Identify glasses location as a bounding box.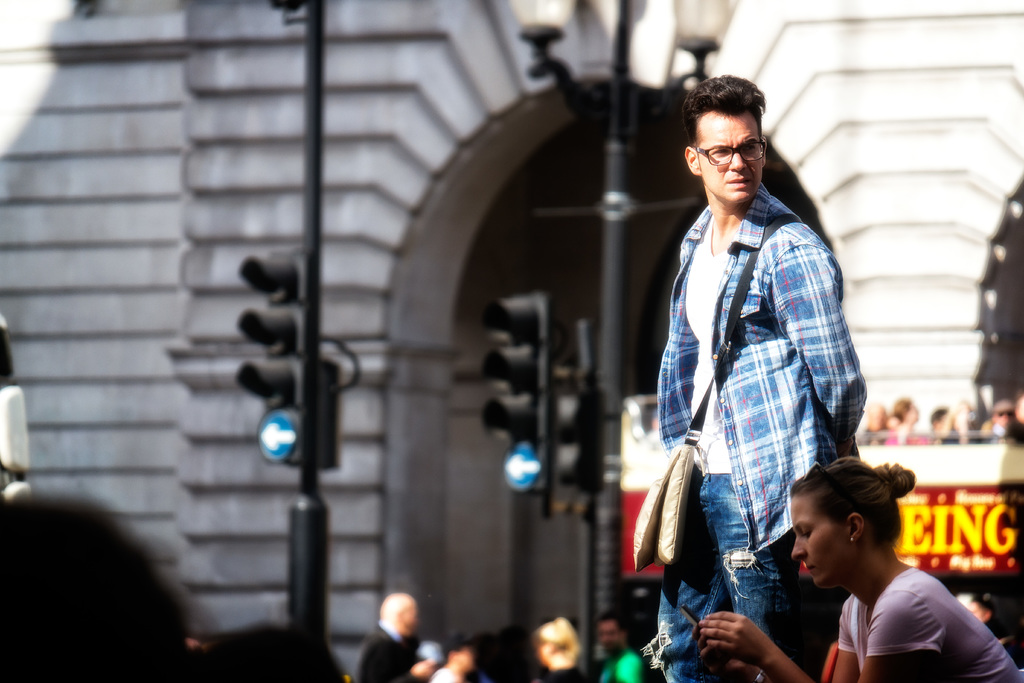
select_region(702, 139, 764, 161).
